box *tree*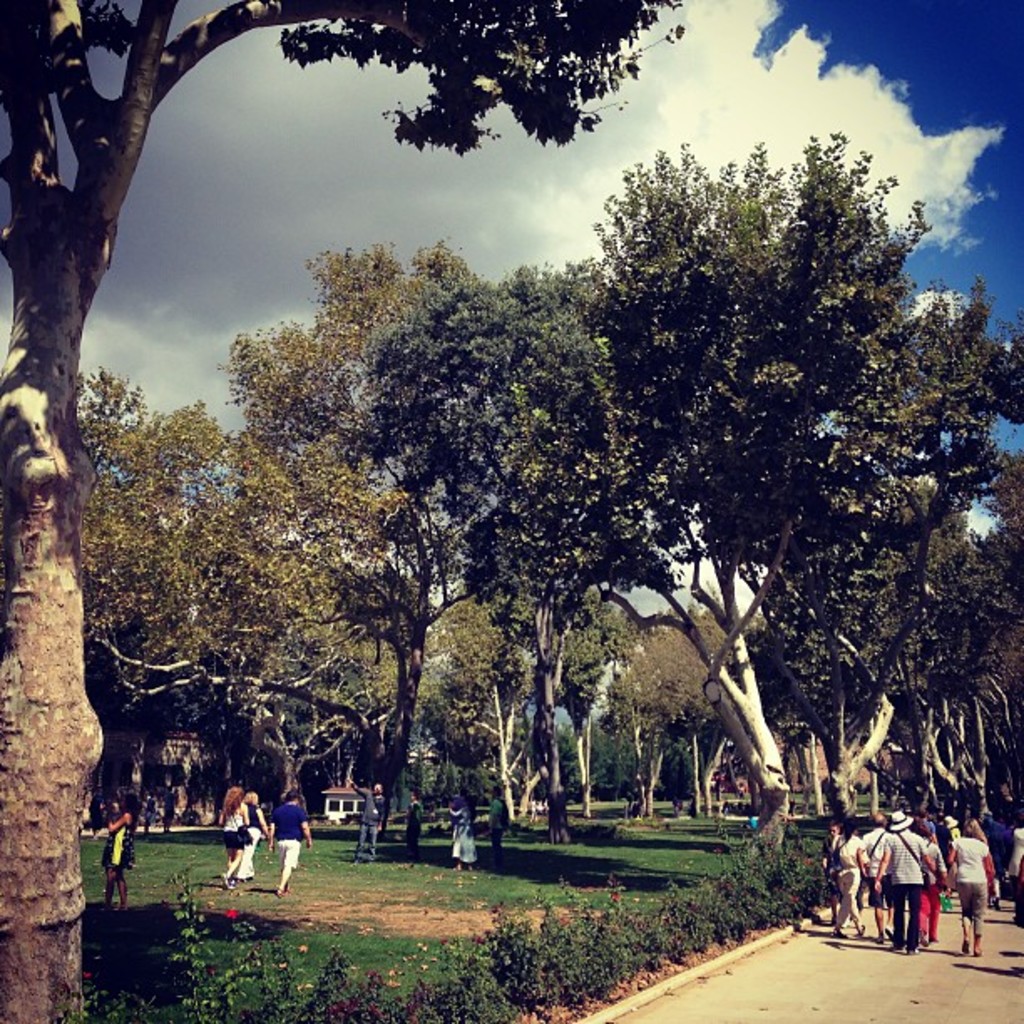
rect(751, 274, 1022, 830)
